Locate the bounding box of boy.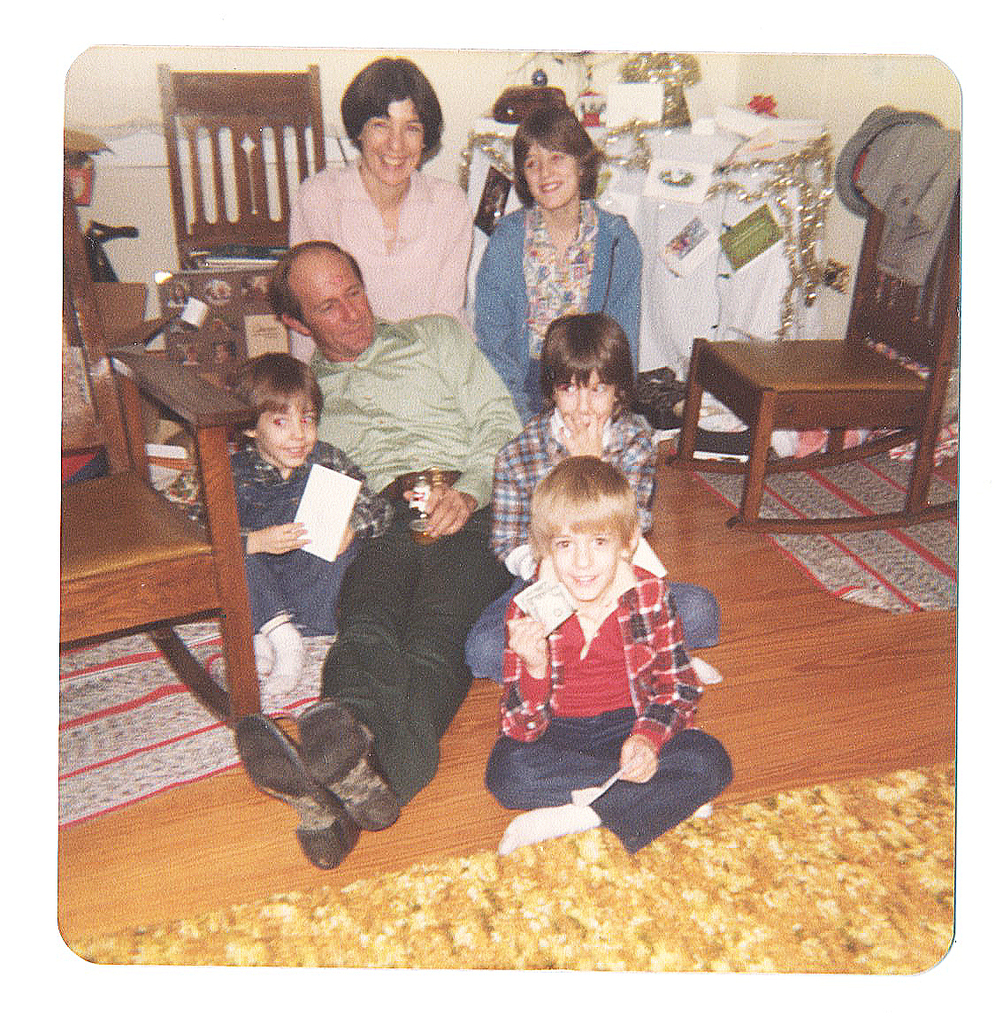
Bounding box: [left=478, top=433, right=716, bottom=820].
